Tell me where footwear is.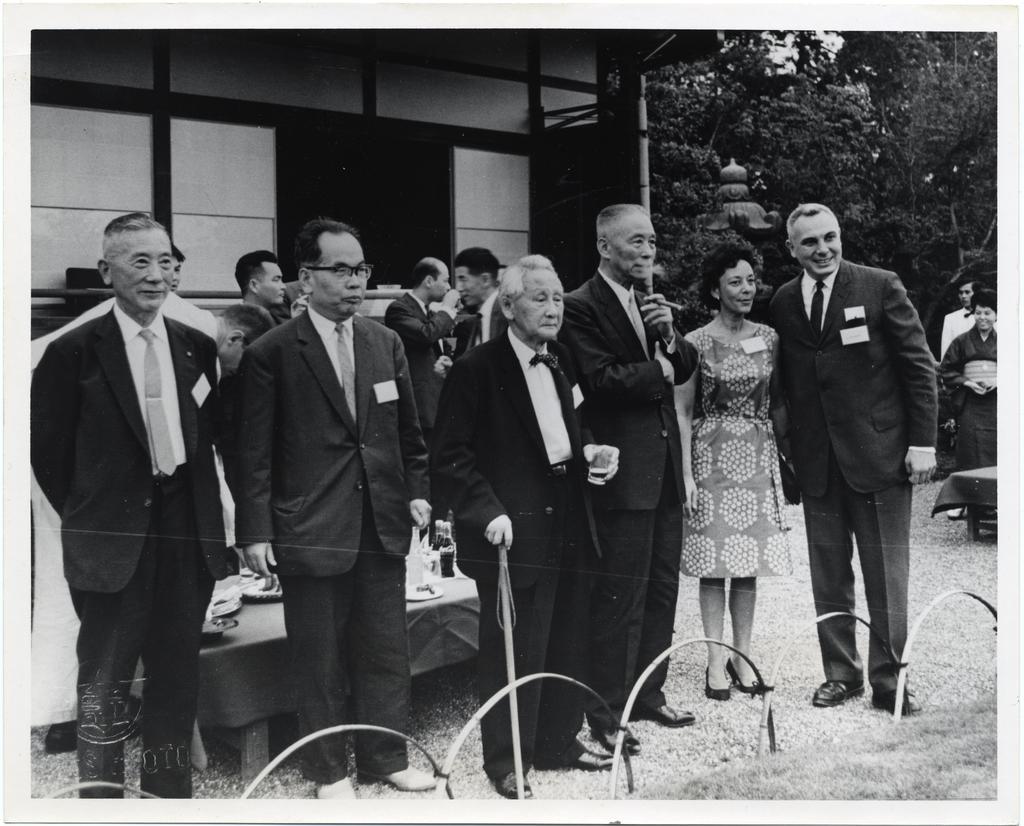
footwear is at rect(350, 762, 435, 793).
